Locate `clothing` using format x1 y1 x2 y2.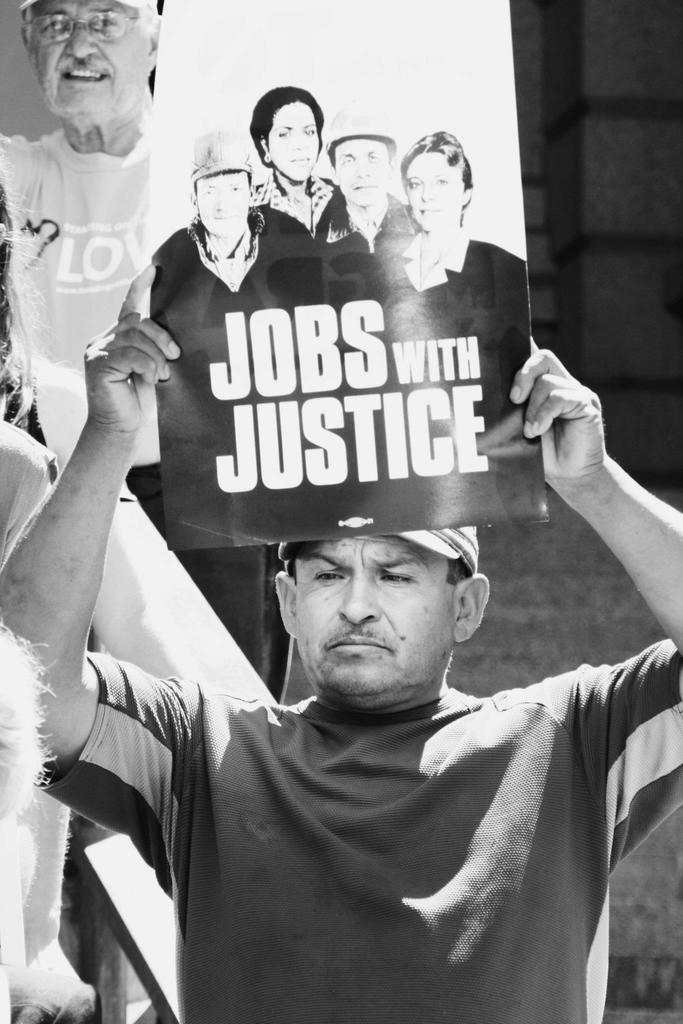
0 125 159 477.
